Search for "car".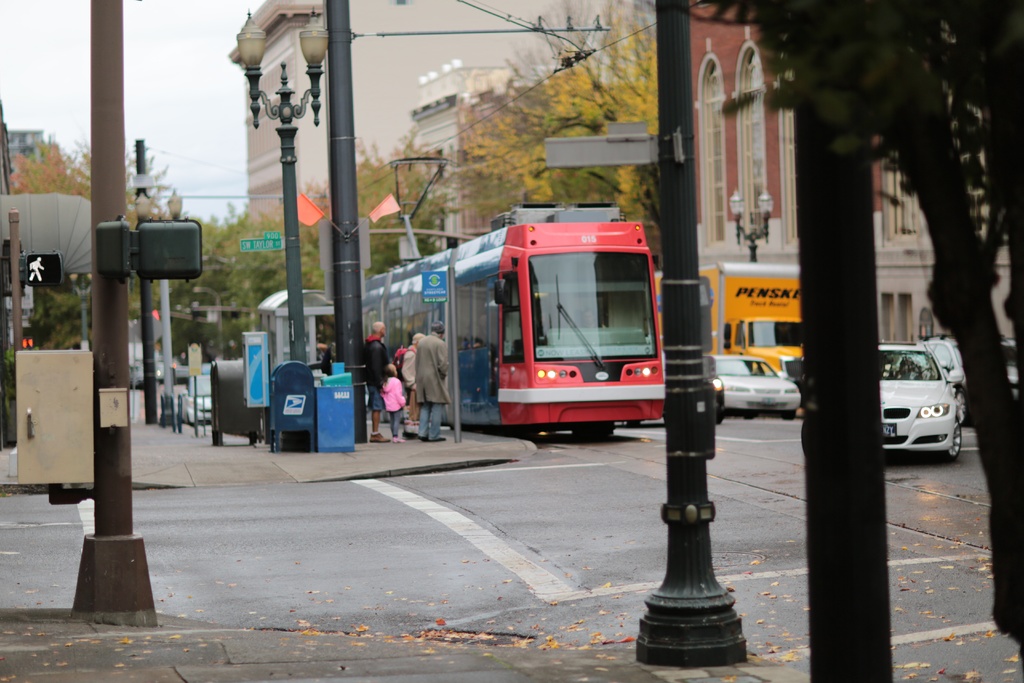
Found at <region>178, 377, 214, 424</region>.
